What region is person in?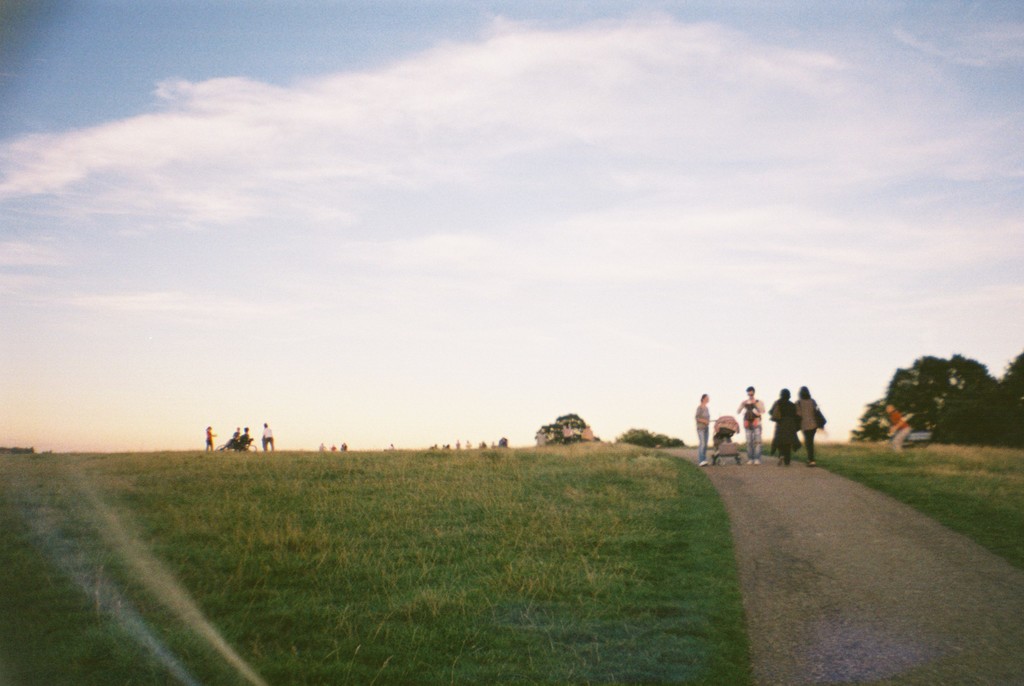
select_region(696, 393, 716, 464).
